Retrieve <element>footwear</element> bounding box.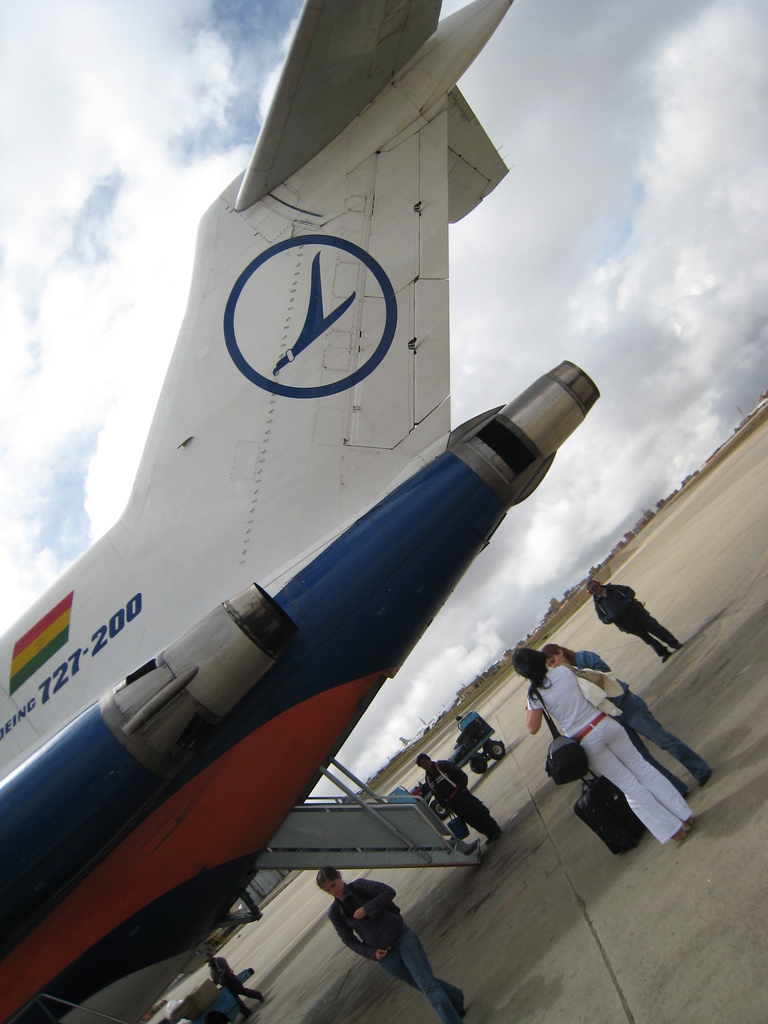
Bounding box: Rect(662, 653, 669, 666).
